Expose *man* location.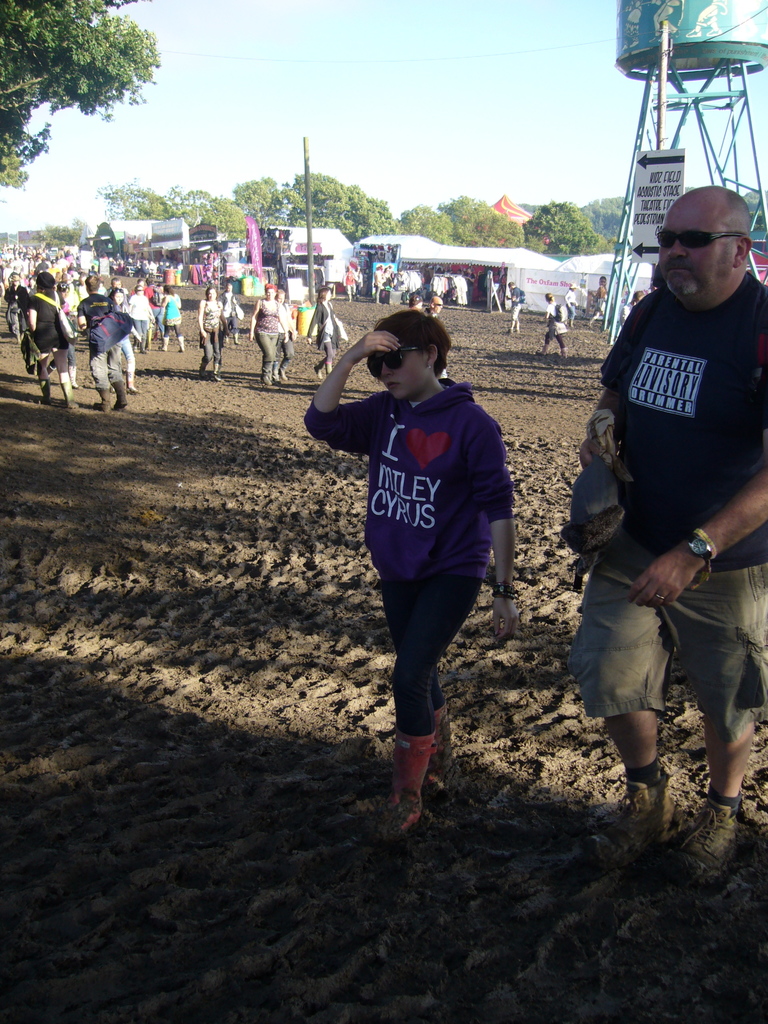
Exposed at 500:281:528:349.
